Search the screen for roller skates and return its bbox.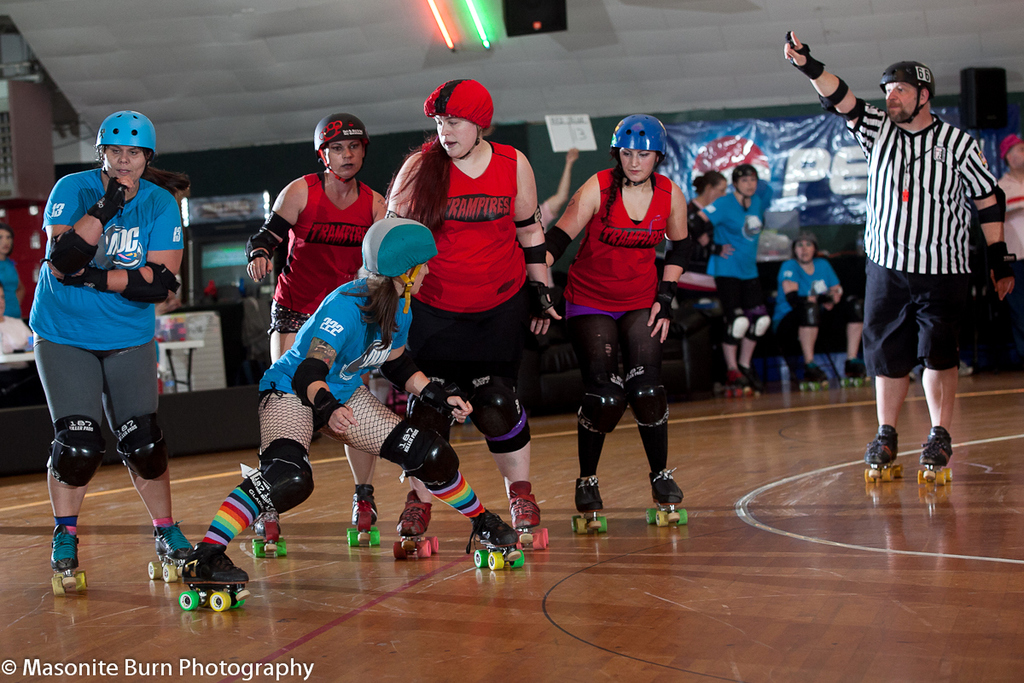
Found: 50 525 89 592.
